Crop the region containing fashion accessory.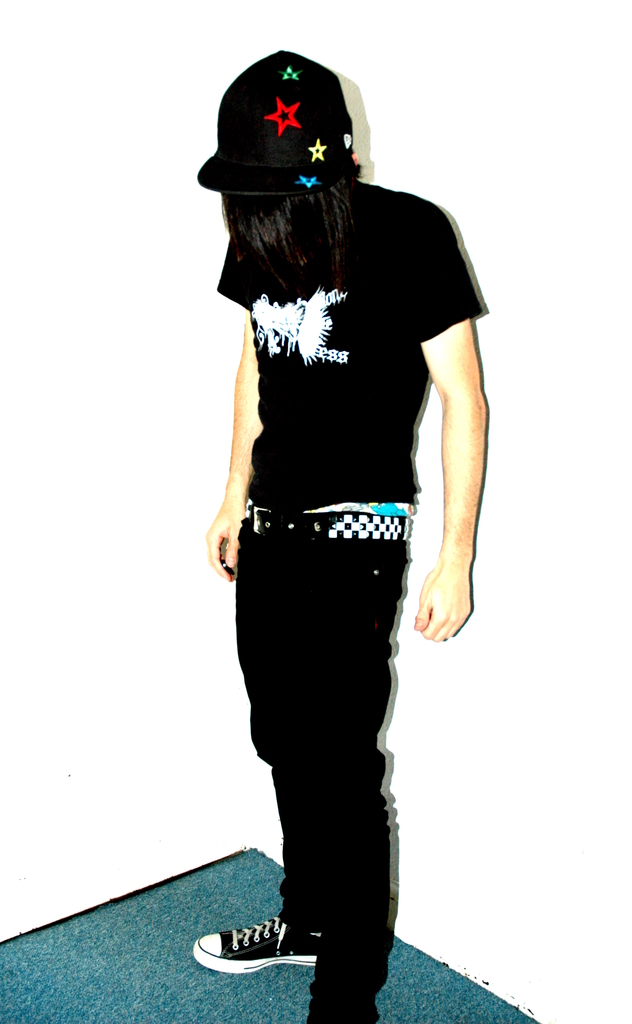
Crop region: 191,916,320,975.
